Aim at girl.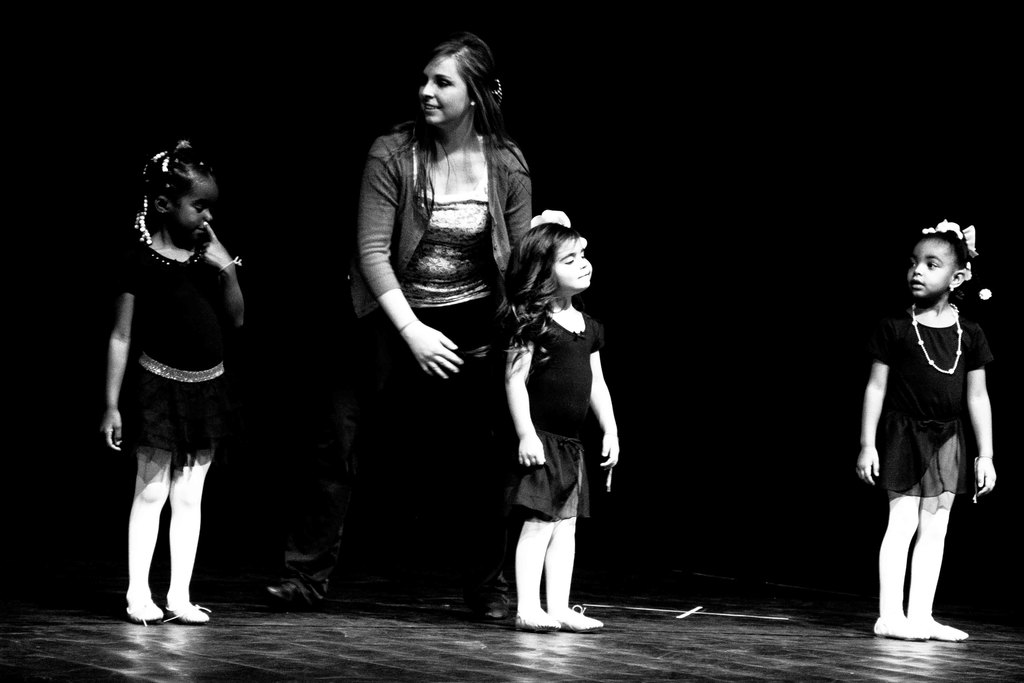
Aimed at region(509, 223, 621, 635).
